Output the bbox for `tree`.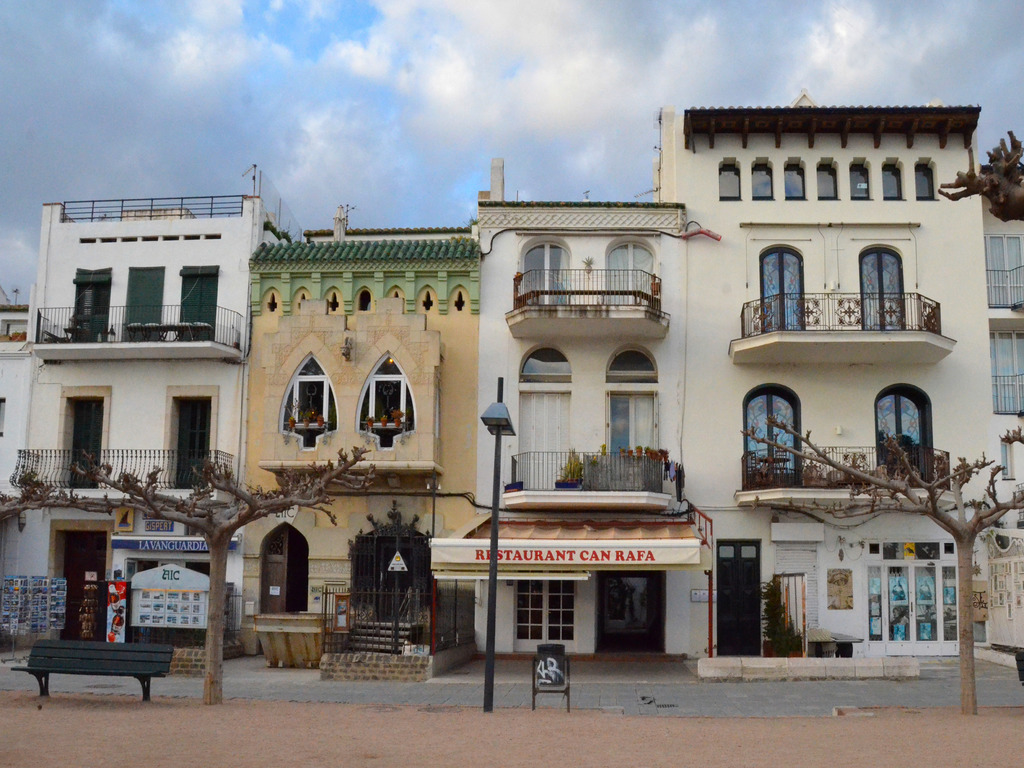
BBox(70, 445, 375, 707).
